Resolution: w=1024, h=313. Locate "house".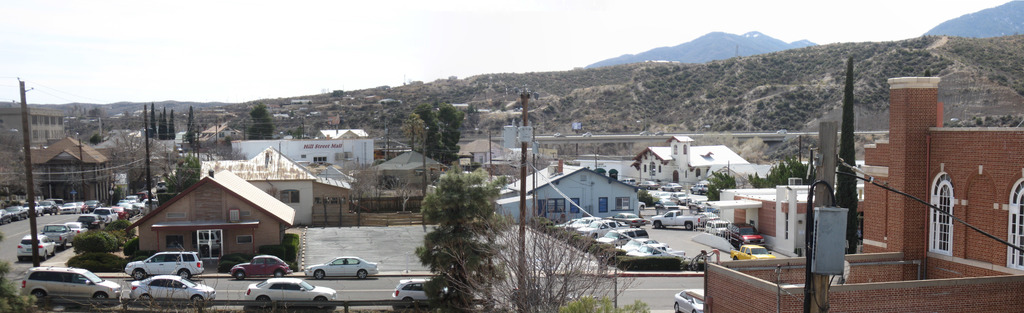
{"x1": 357, "y1": 150, "x2": 447, "y2": 221}.
